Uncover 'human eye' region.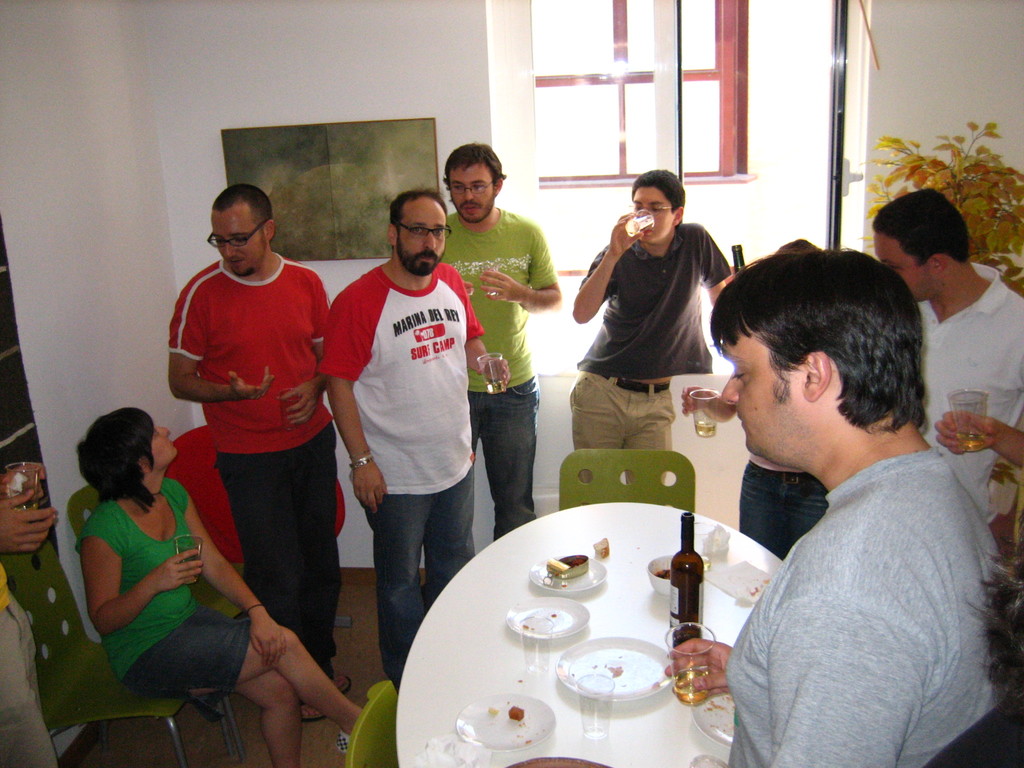
Uncovered: {"x1": 401, "y1": 227, "x2": 429, "y2": 243}.
